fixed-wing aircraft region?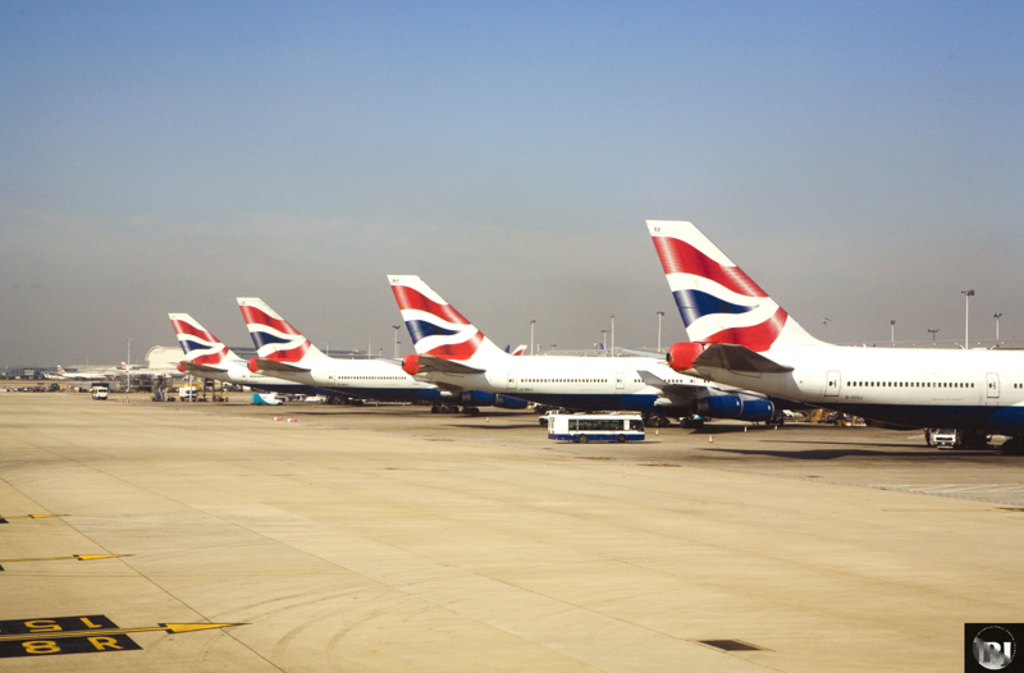
(40, 363, 105, 384)
